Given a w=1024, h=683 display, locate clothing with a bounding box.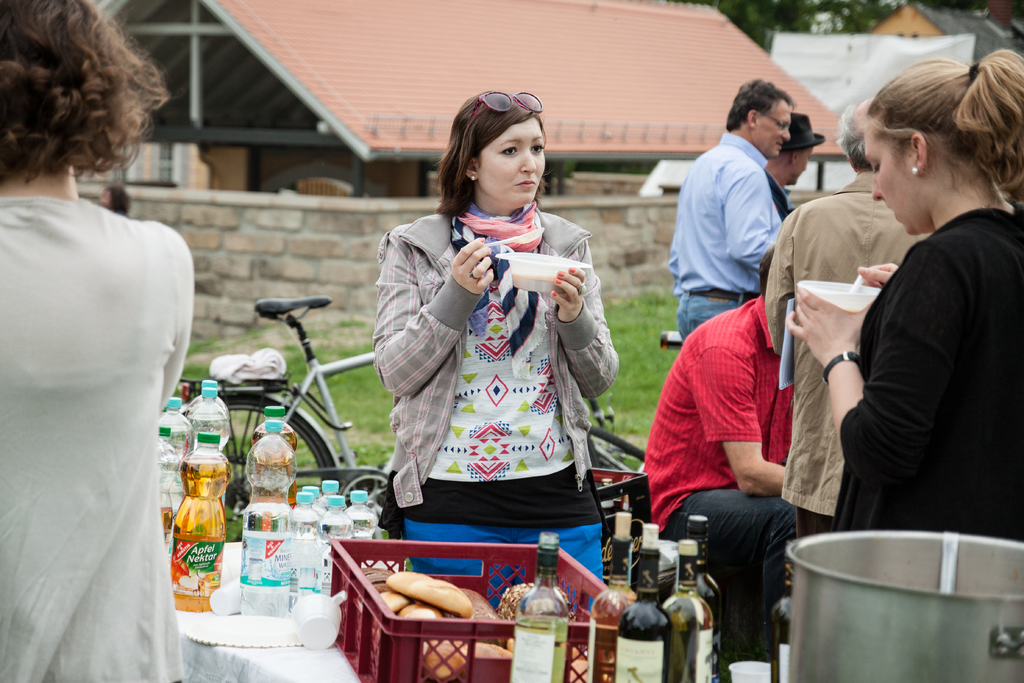
Located: [left=831, top=206, right=1023, bottom=548].
